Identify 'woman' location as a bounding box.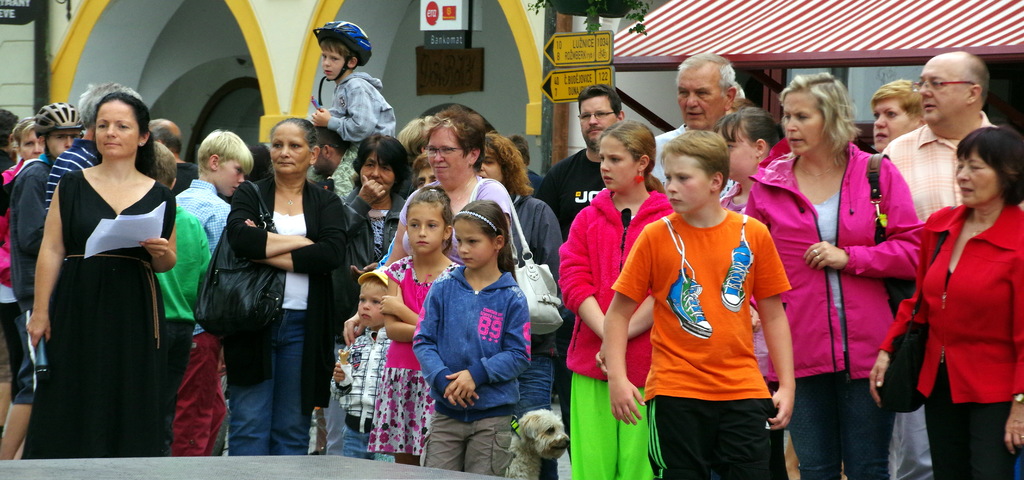
468,129,561,408.
